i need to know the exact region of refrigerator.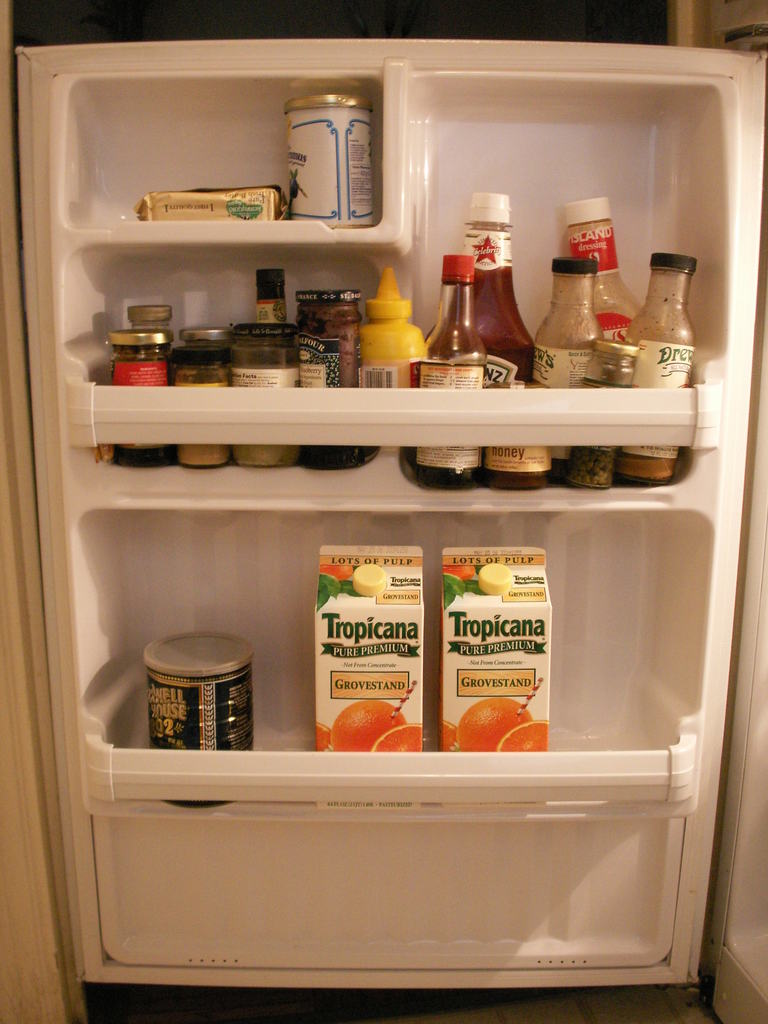
Region: BBox(3, 40, 765, 1022).
